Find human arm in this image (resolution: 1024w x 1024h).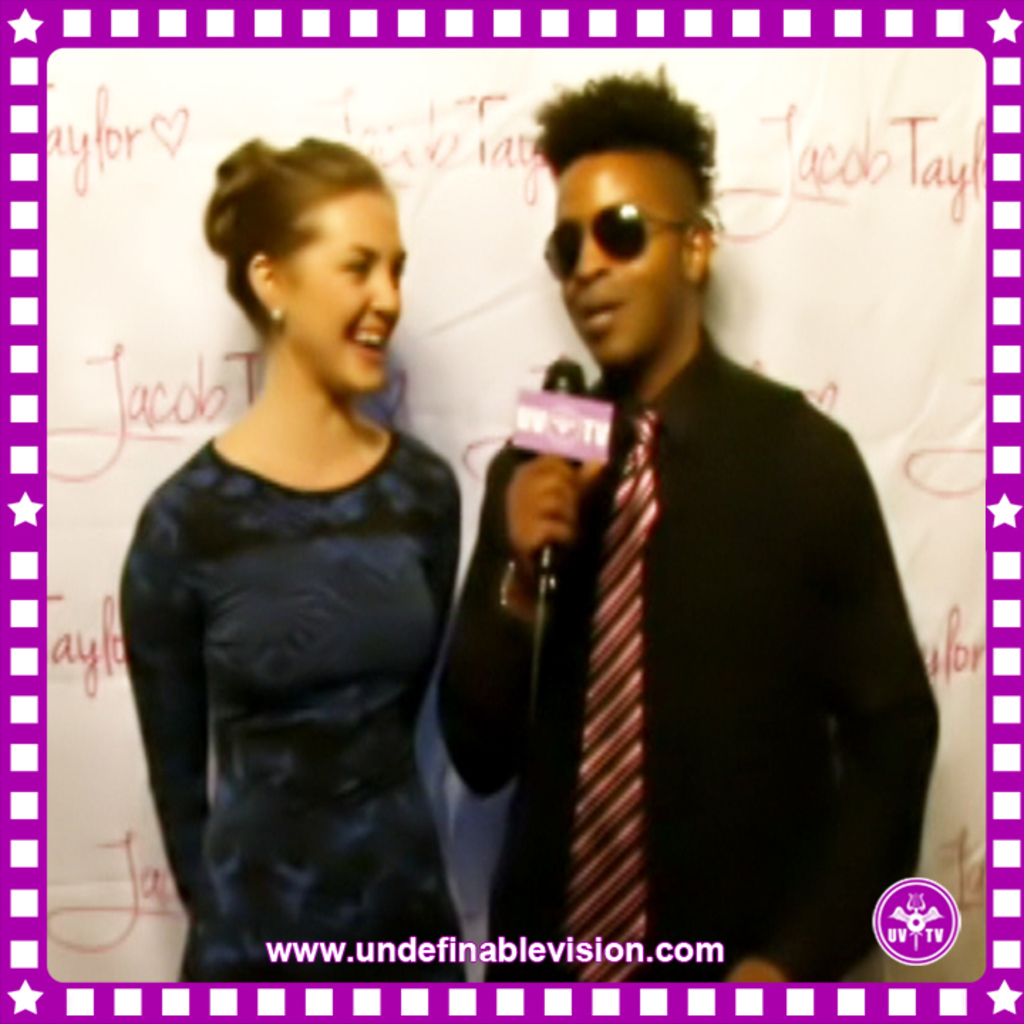
{"x1": 115, "y1": 495, "x2": 205, "y2": 922}.
